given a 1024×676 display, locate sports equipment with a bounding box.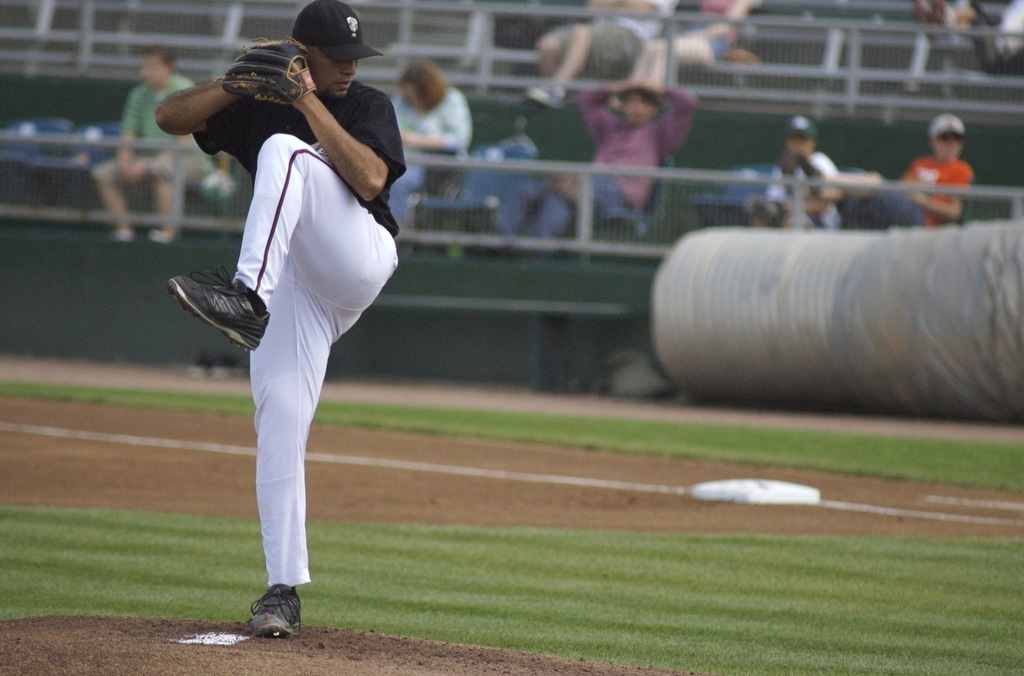
Located: box(166, 266, 270, 354).
